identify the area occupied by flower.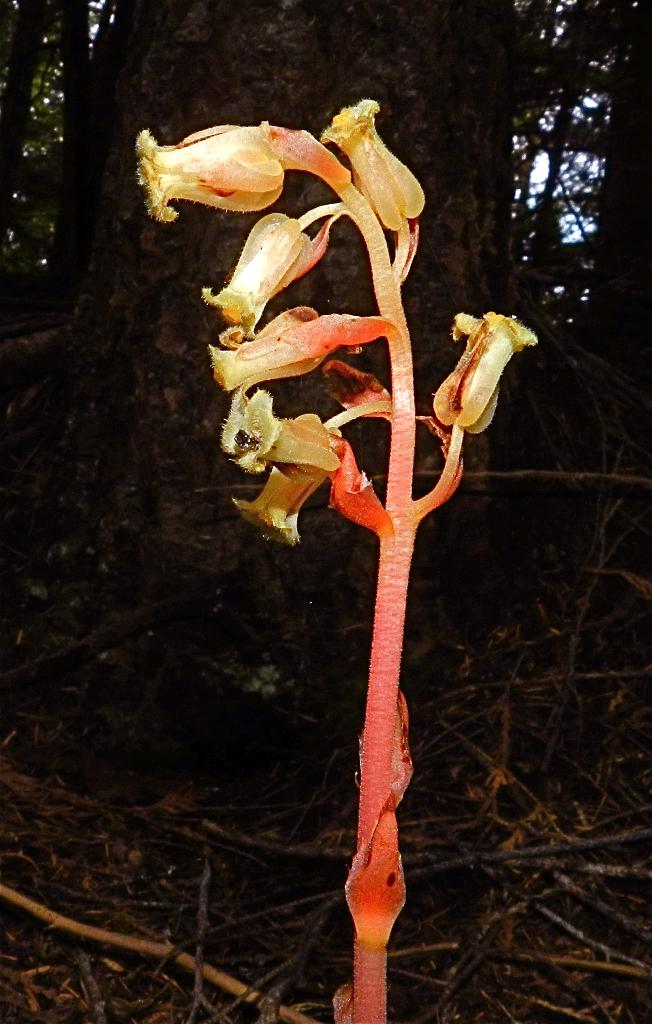
Area: (left=197, top=205, right=316, bottom=344).
